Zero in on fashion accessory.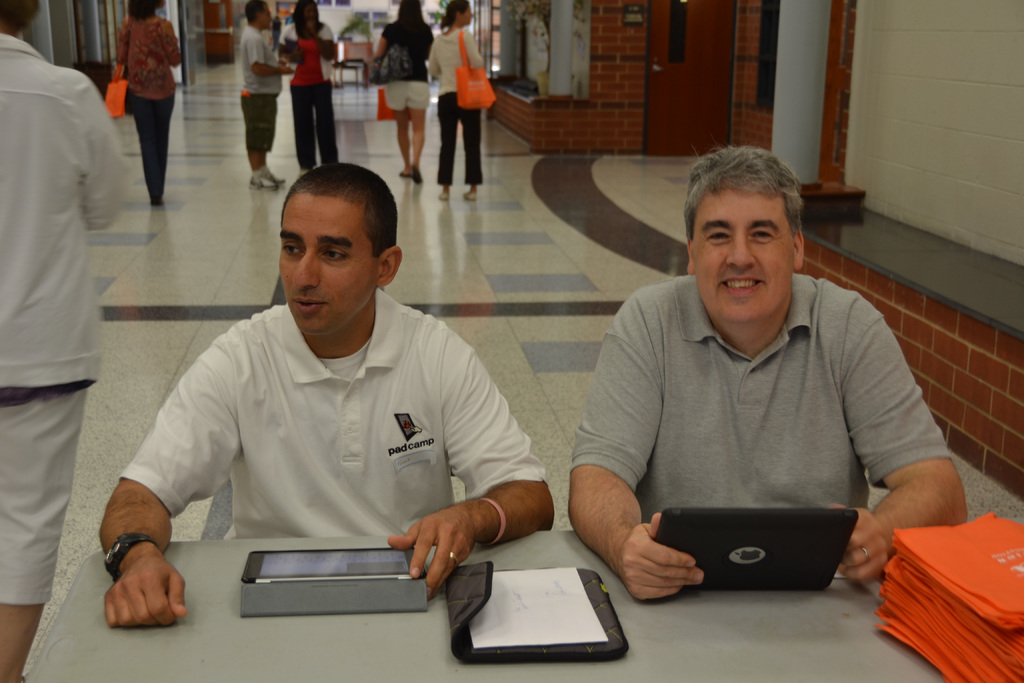
Zeroed in: 460 26 496 106.
